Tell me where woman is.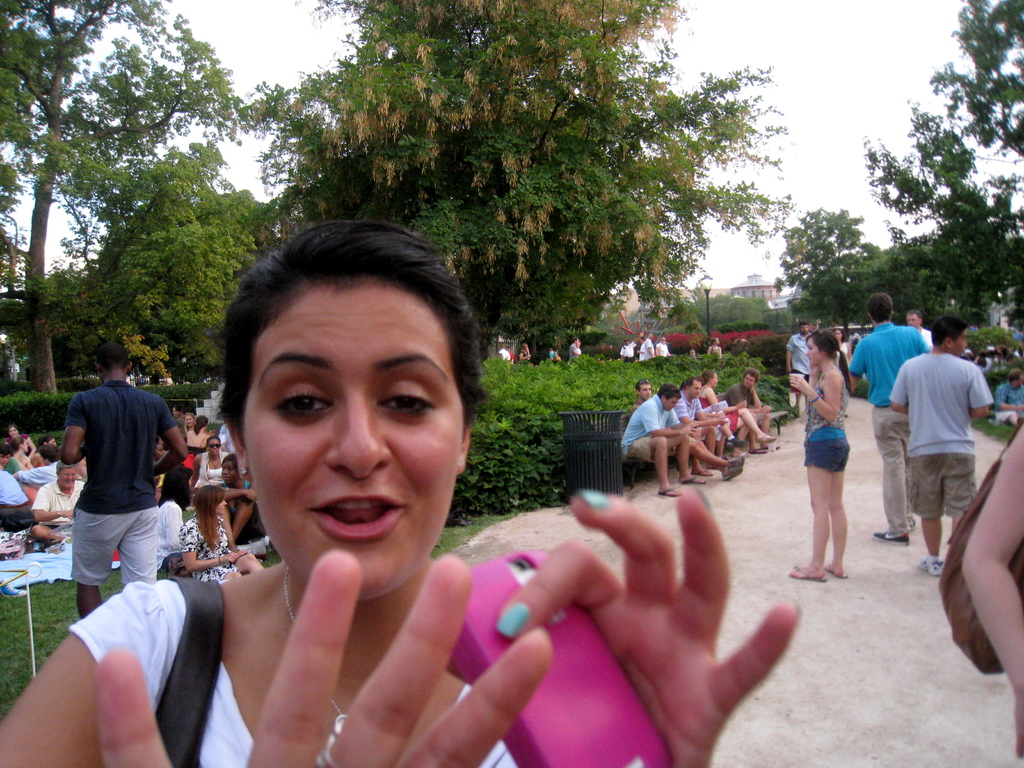
woman is at select_region(789, 331, 854, 582).
